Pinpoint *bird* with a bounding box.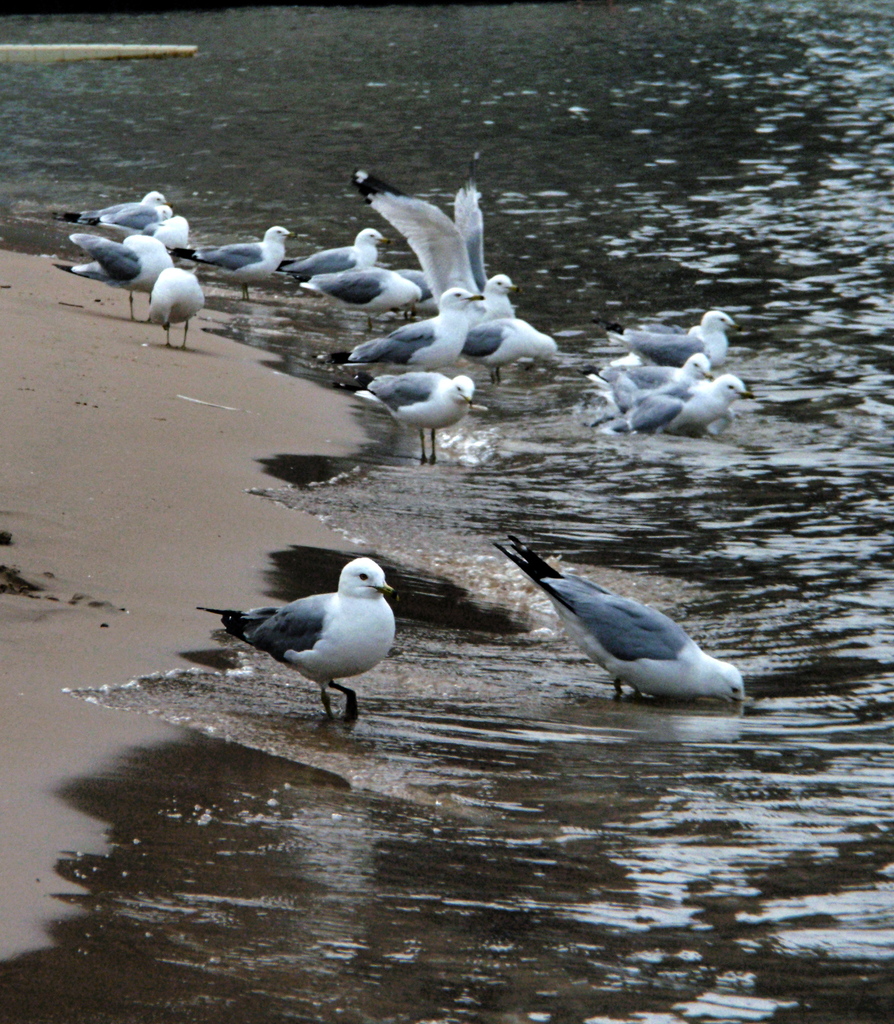
460/311/558/386.
